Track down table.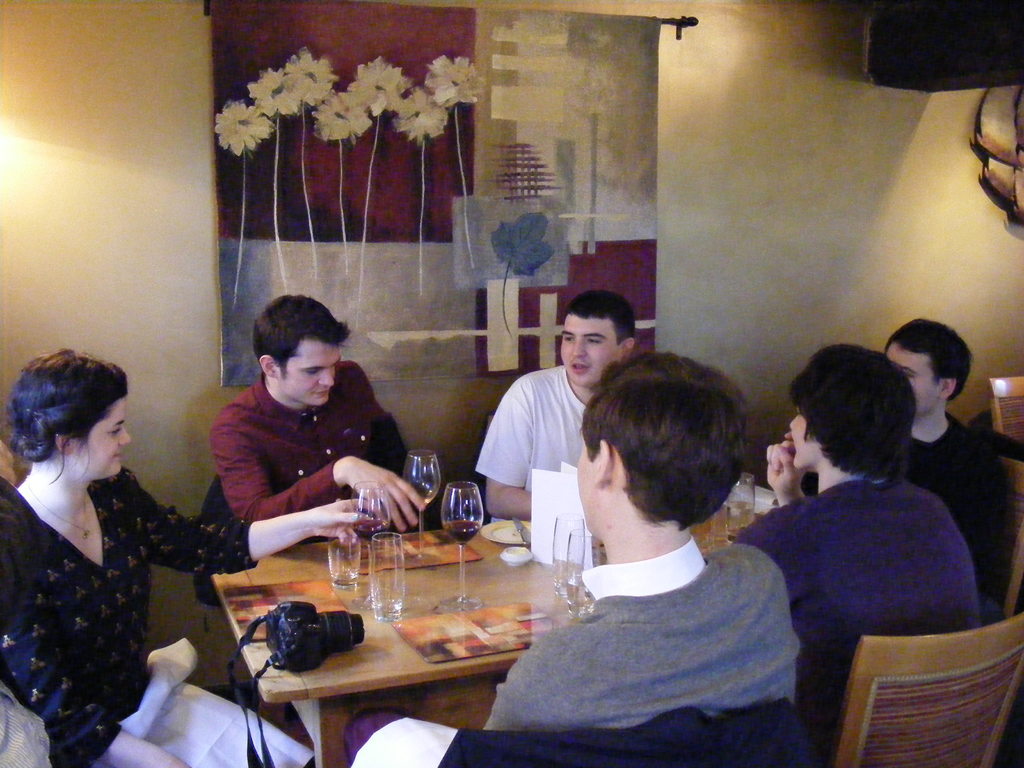
Tracked to crop(305, 474, 737, 756).
